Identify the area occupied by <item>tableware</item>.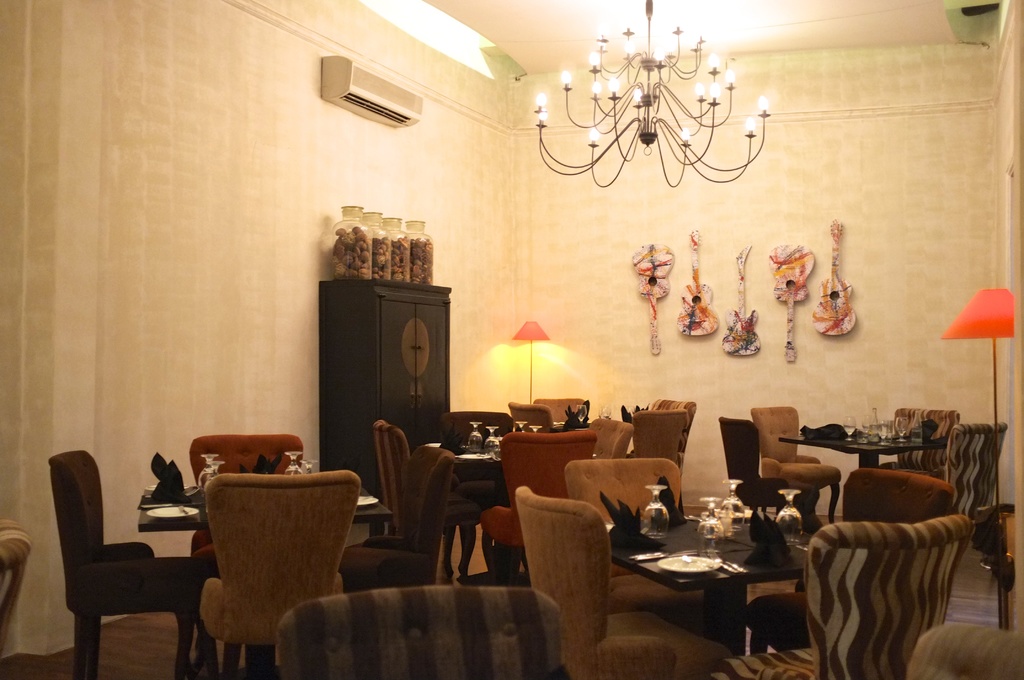
Area: (528, 423, 540, 435).
